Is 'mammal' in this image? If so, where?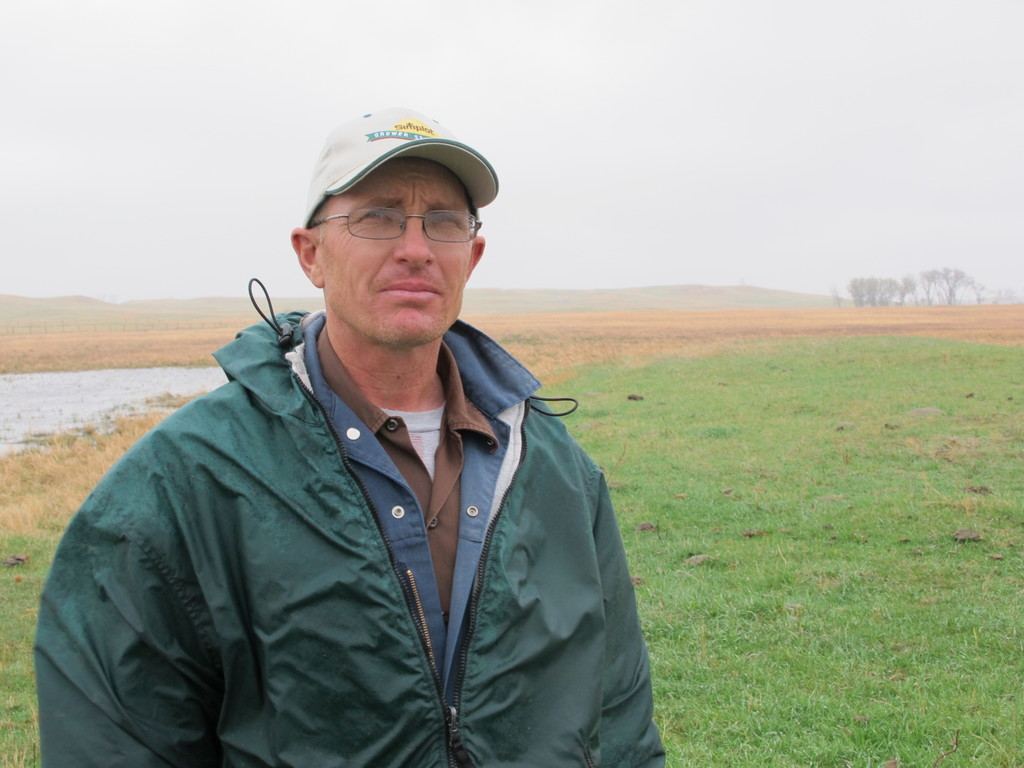
Yes, at (x1=27, y1=166, x2=653, y2=767).
